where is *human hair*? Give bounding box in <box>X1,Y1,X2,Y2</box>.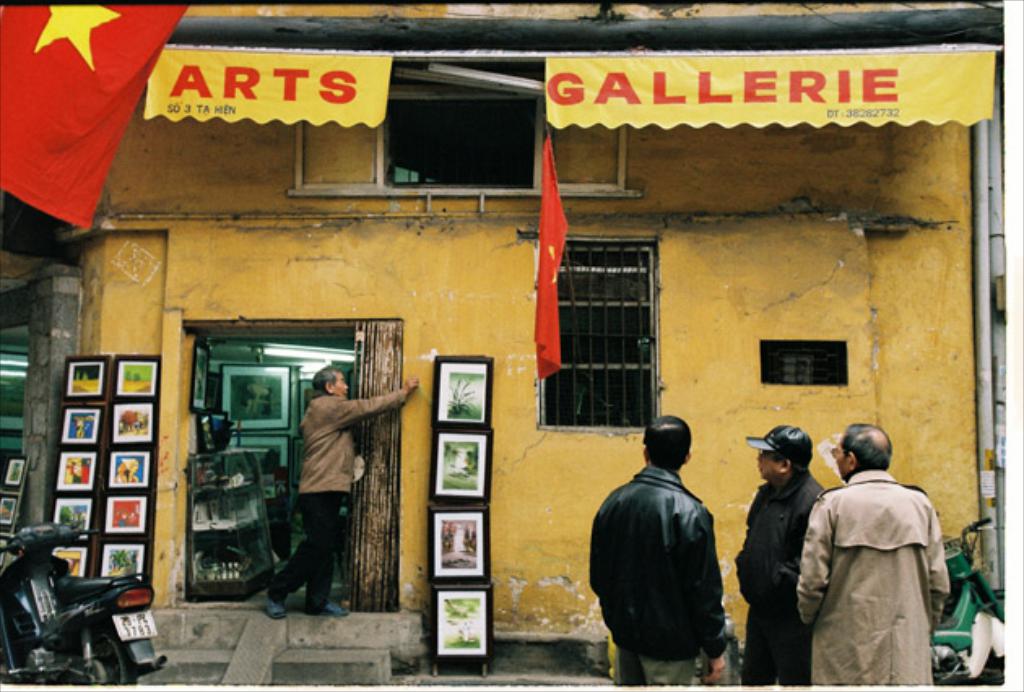
<box>645,413,688,474</box>.
